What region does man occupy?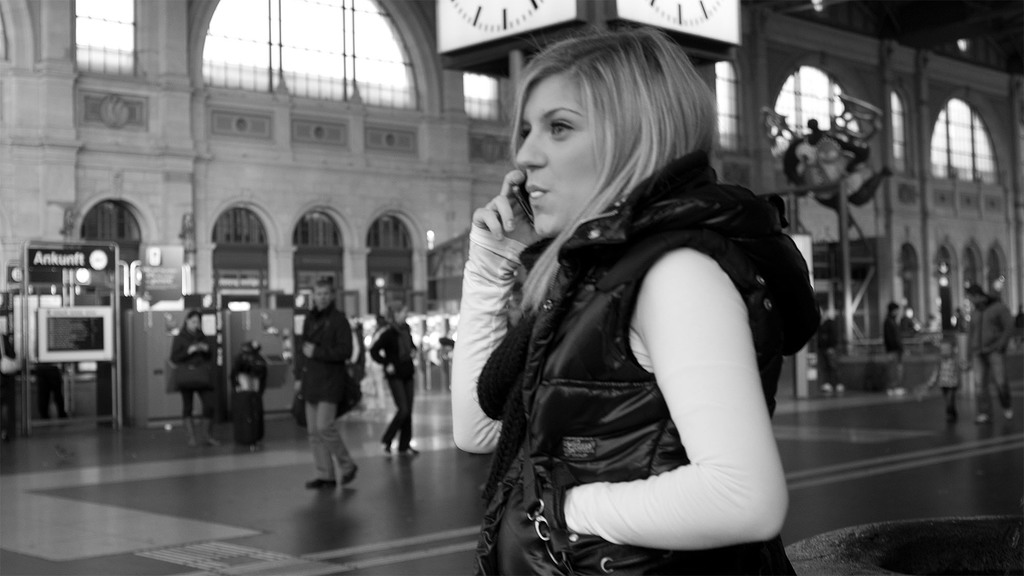
[283,287,362,491].
